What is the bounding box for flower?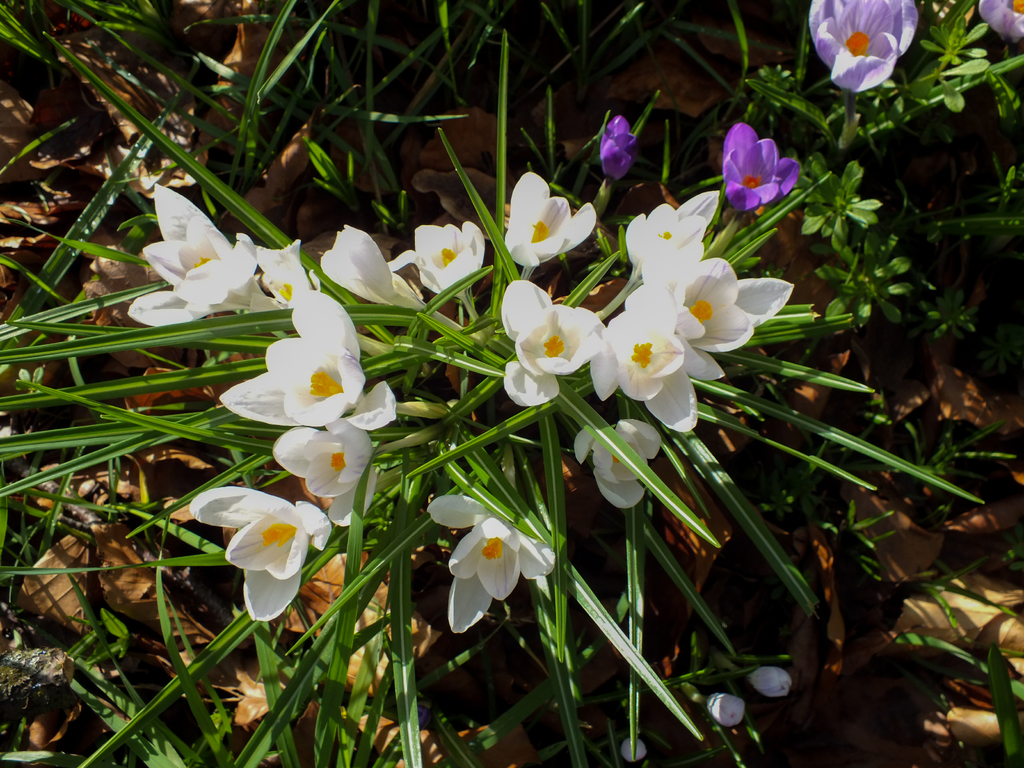
[256,236,321,311].
